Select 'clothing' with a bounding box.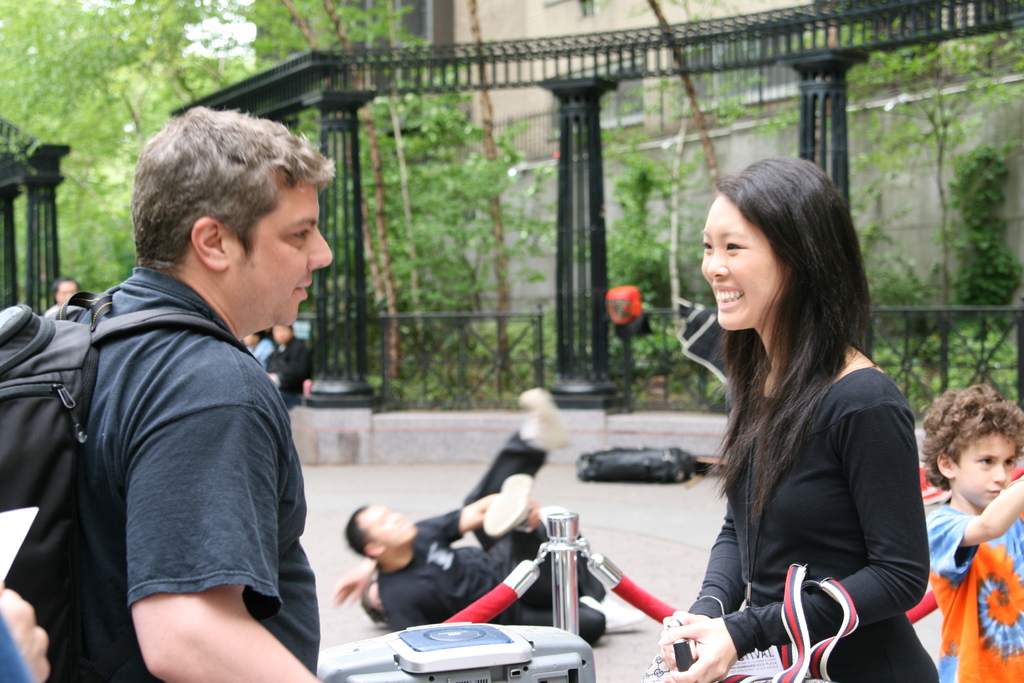
{"x1": 378, "y1": 506, "x2": 609, "y2": 642}.
